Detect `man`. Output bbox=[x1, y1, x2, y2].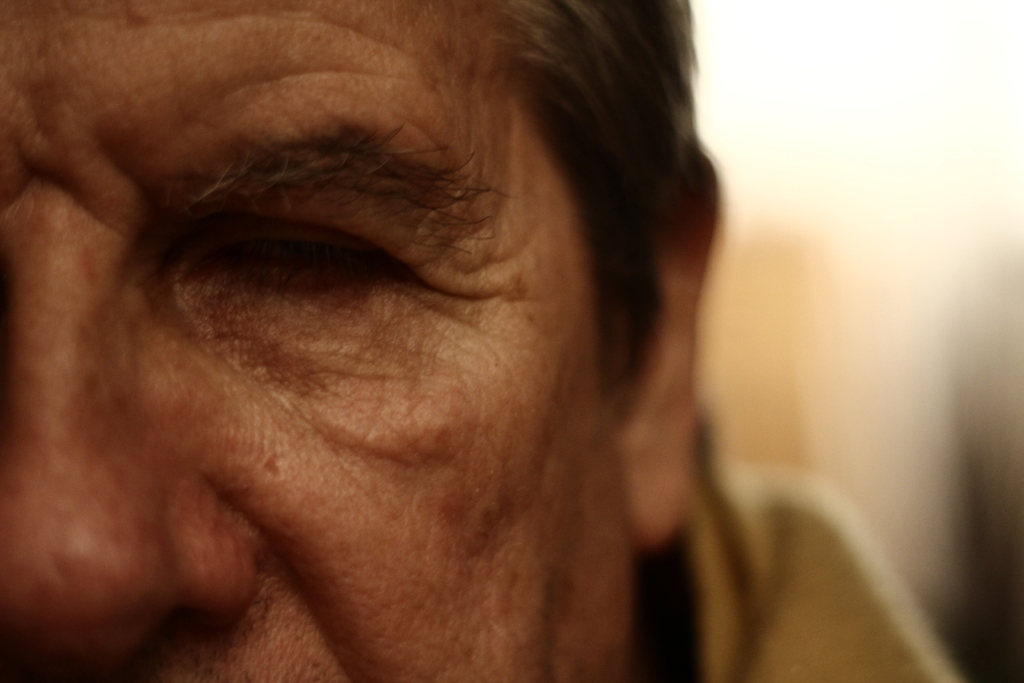
bbox=[0, 0, 963, 682].
